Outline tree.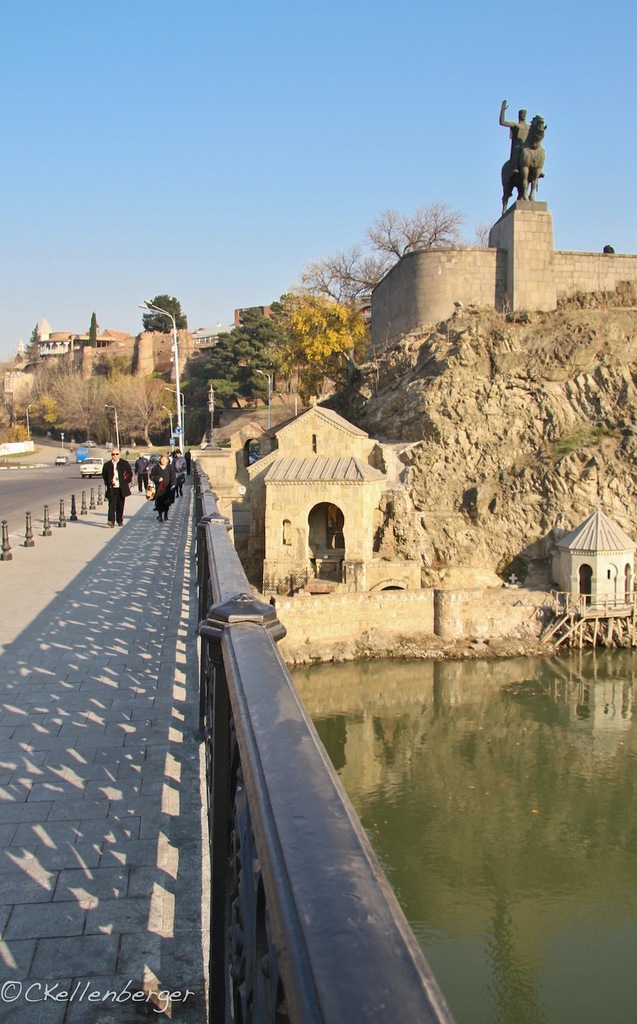
Outline: Rect(141, 292, 193, 340).
